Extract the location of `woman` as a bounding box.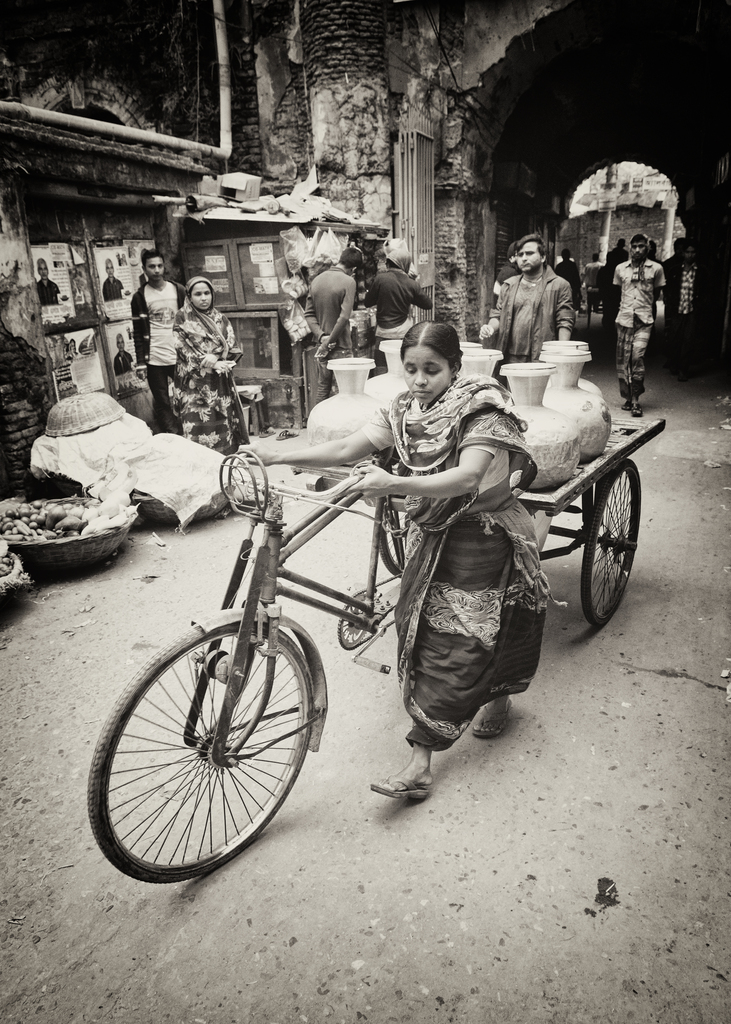
<region>166, 276, 248, 455</region>.
